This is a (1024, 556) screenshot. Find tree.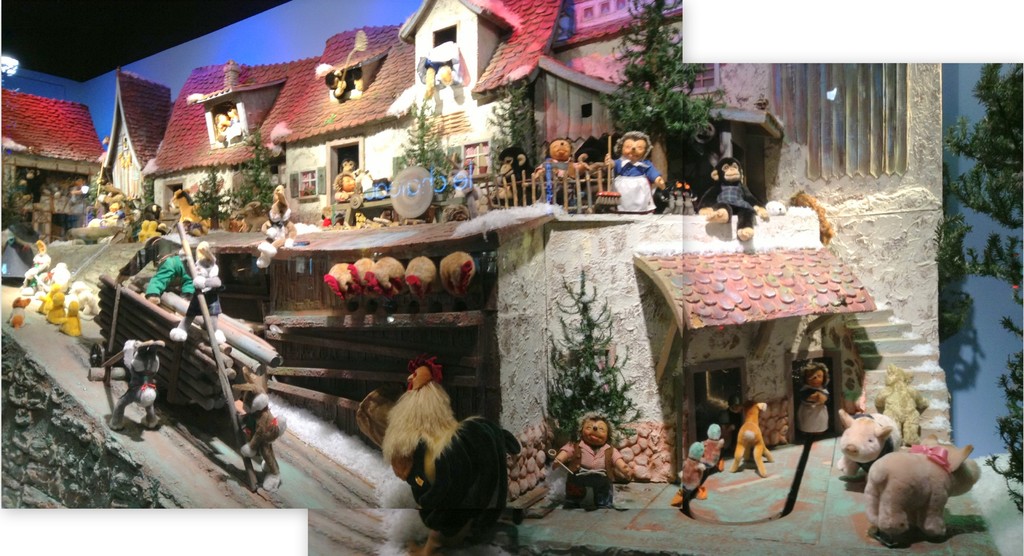
Bounding box: locate(229, 126, 285, 216).
